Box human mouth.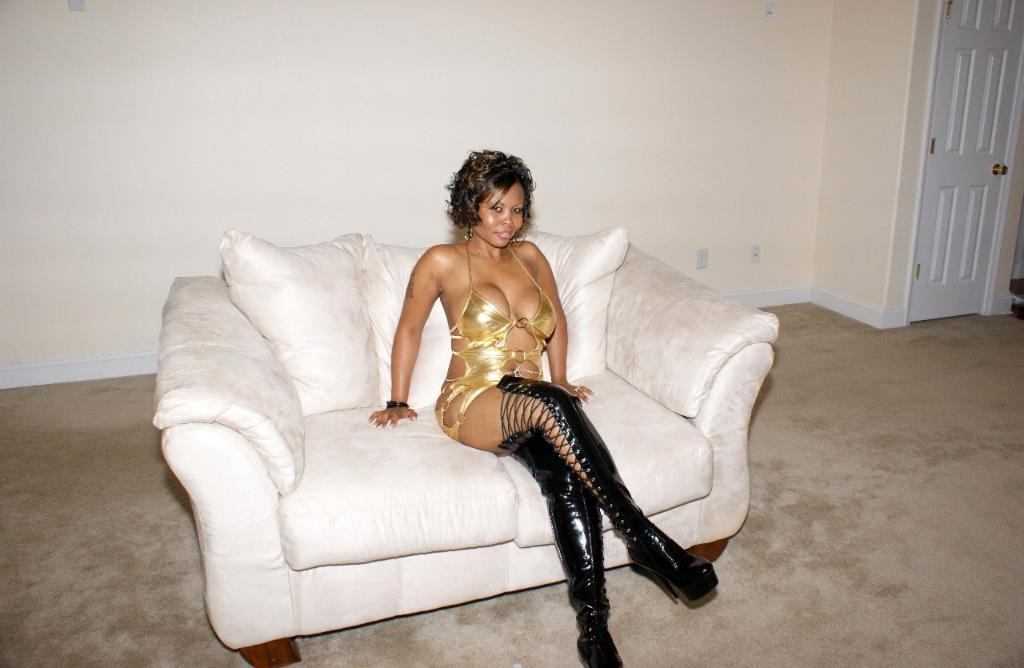
x1=494, y1=229, x2=515, y2=238.
